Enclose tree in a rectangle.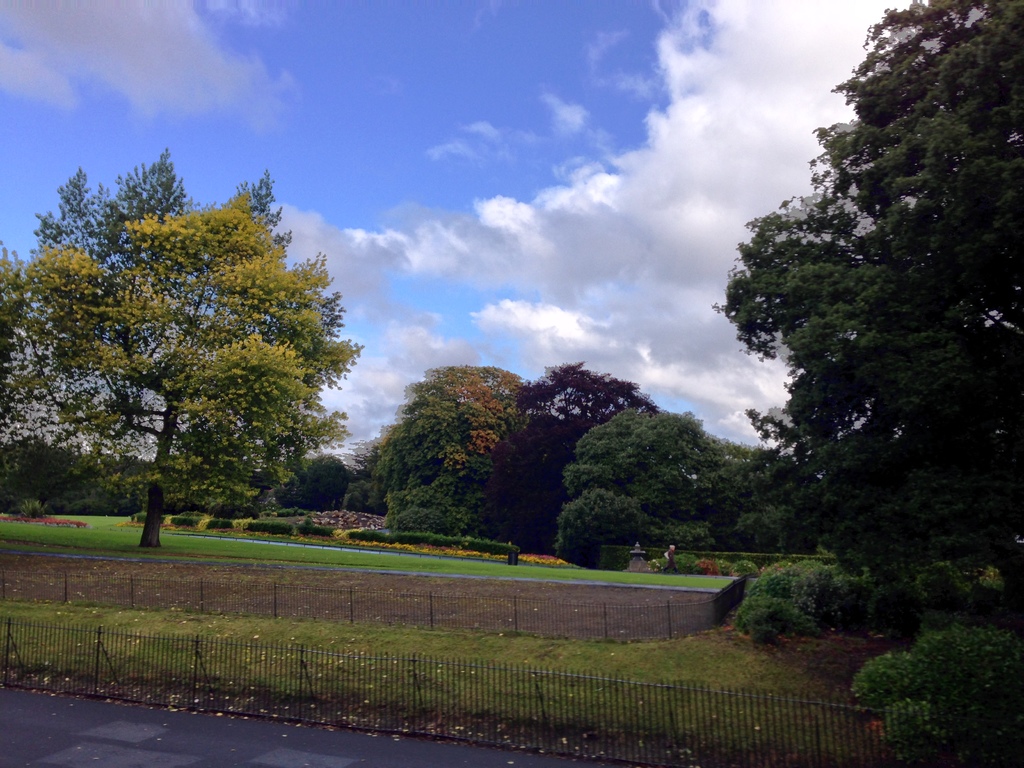
0, 192, 350, 548.
